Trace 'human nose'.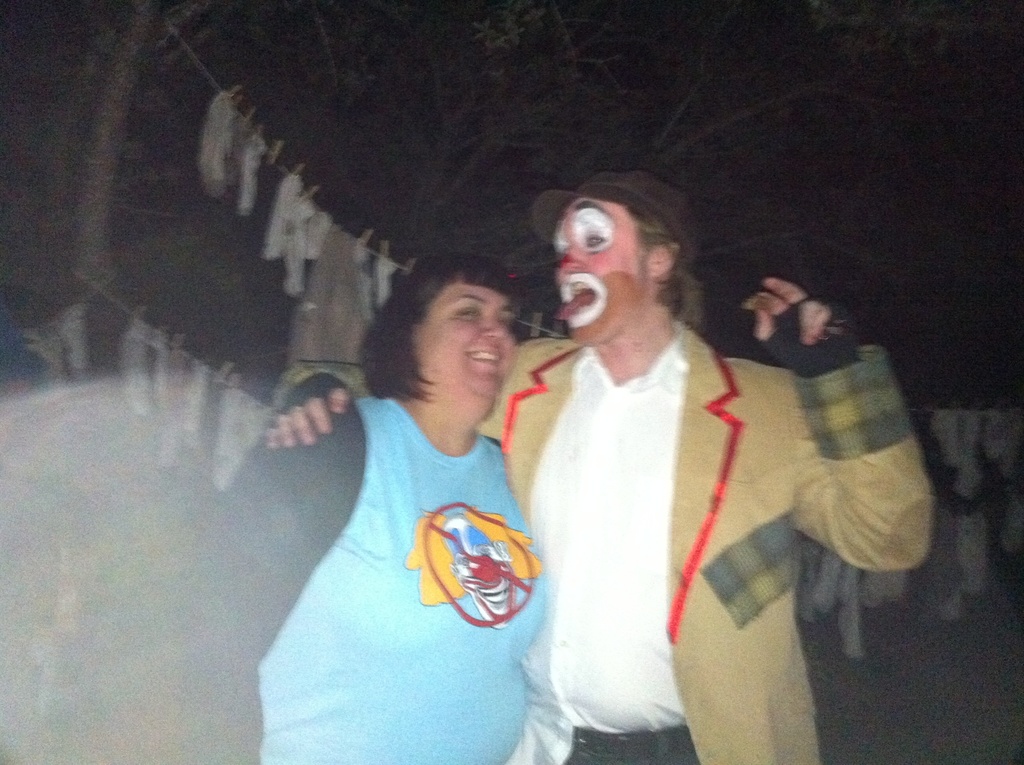
Traced to 481,318,504,341.
